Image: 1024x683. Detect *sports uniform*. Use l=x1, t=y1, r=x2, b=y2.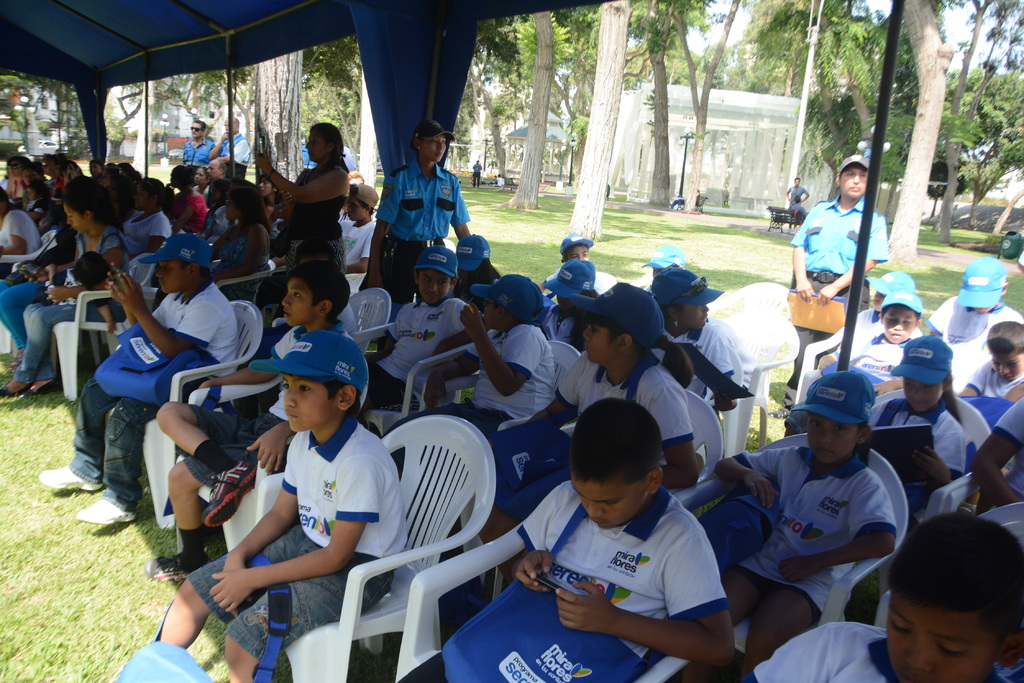
l=186, t=330, r=409, b=659.
